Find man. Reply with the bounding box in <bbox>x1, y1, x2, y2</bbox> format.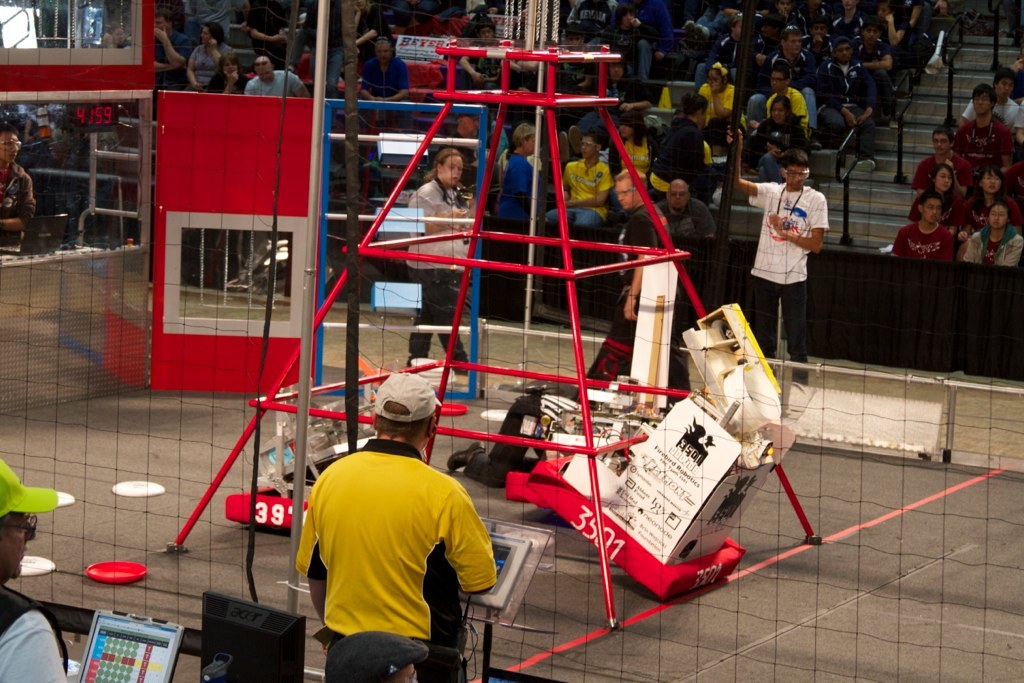
<bbox>287, 365, 509, 681</bbox>.
